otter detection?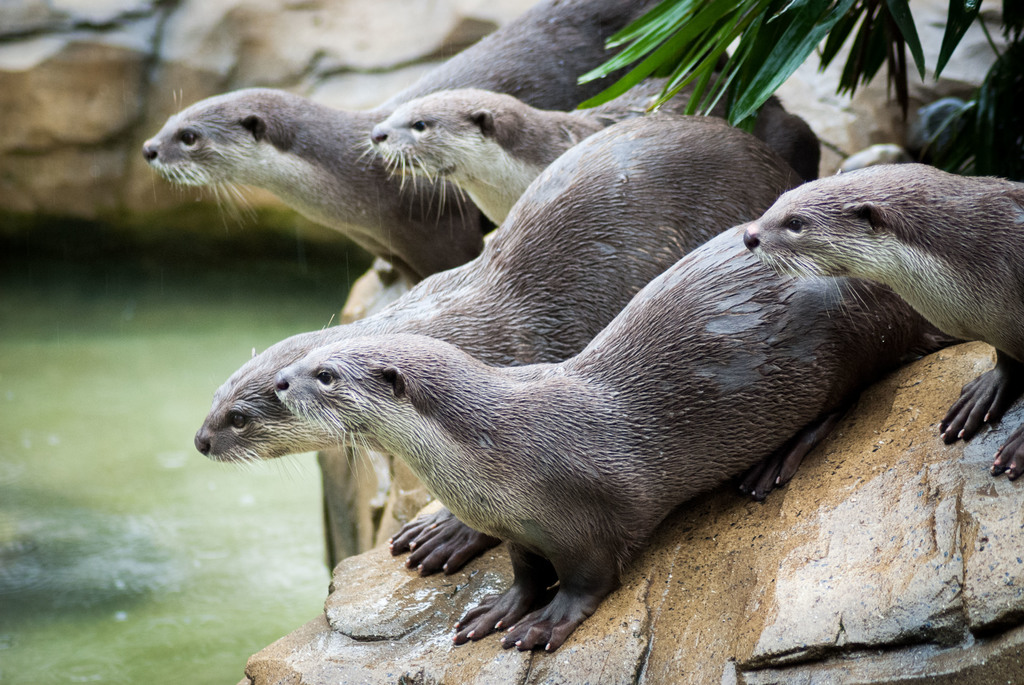
(180, 117, 798, 571)
